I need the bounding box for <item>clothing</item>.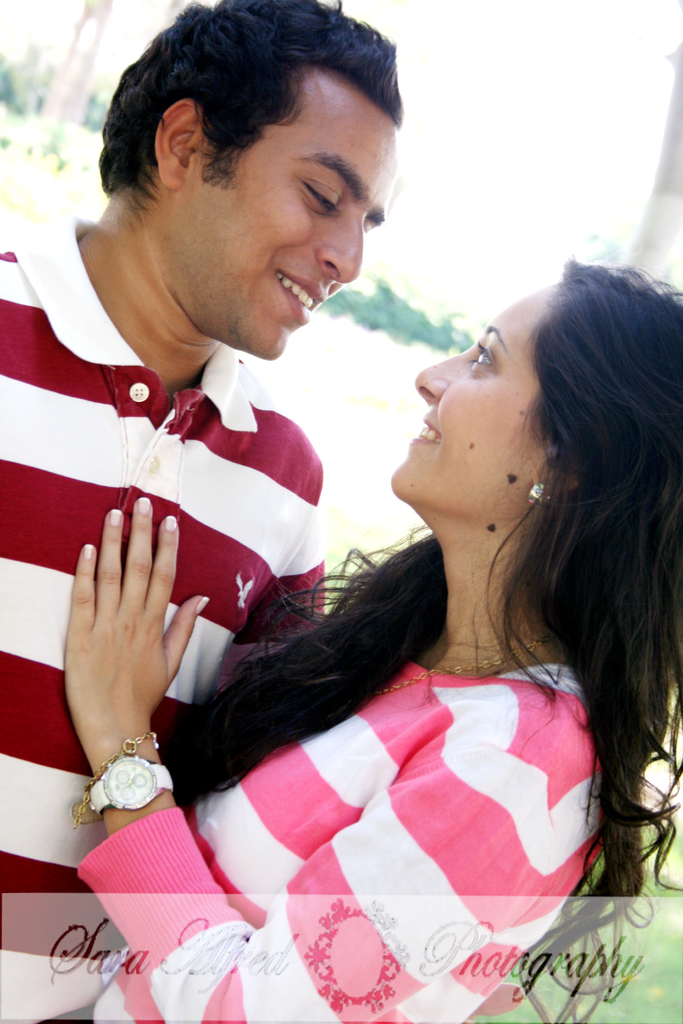
Here it is: 177:568:657:968.
